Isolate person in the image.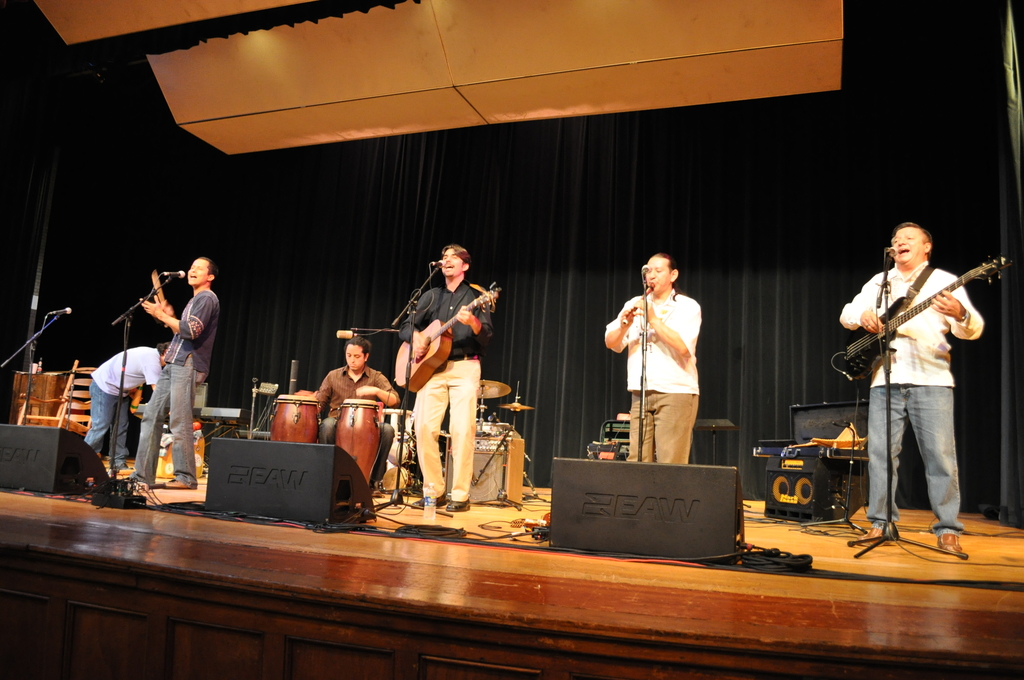
Isolated region: {"left": 310, "top": 334, "right": 398, "bottom": 494}.
